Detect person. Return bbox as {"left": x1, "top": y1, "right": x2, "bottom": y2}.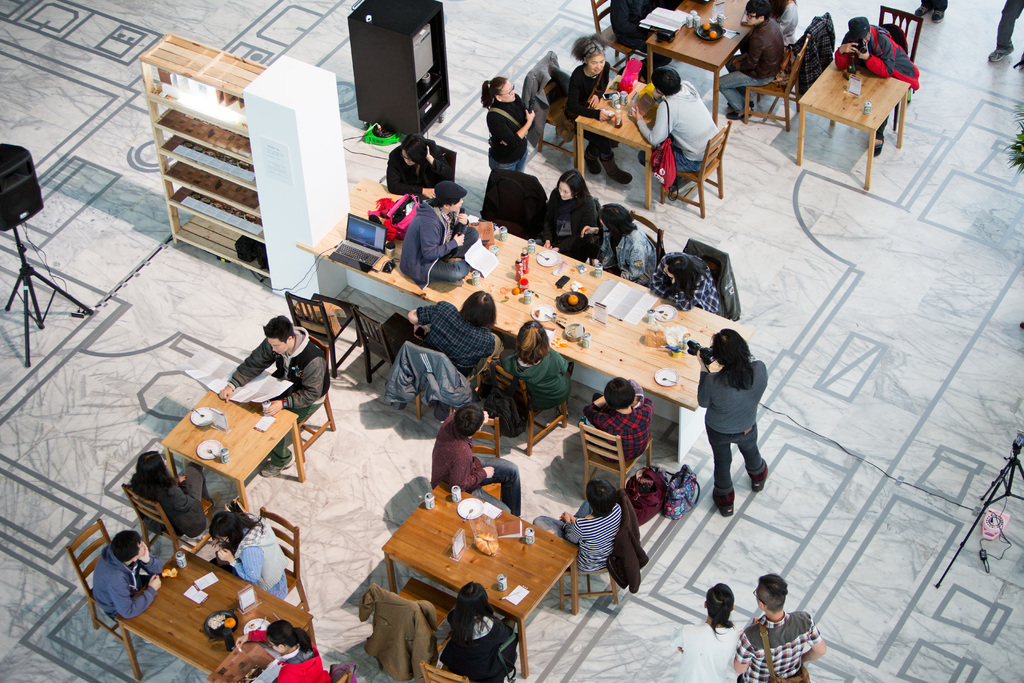
{"left": 719, "top": 0, "right": 782, "bottom": 120}.
